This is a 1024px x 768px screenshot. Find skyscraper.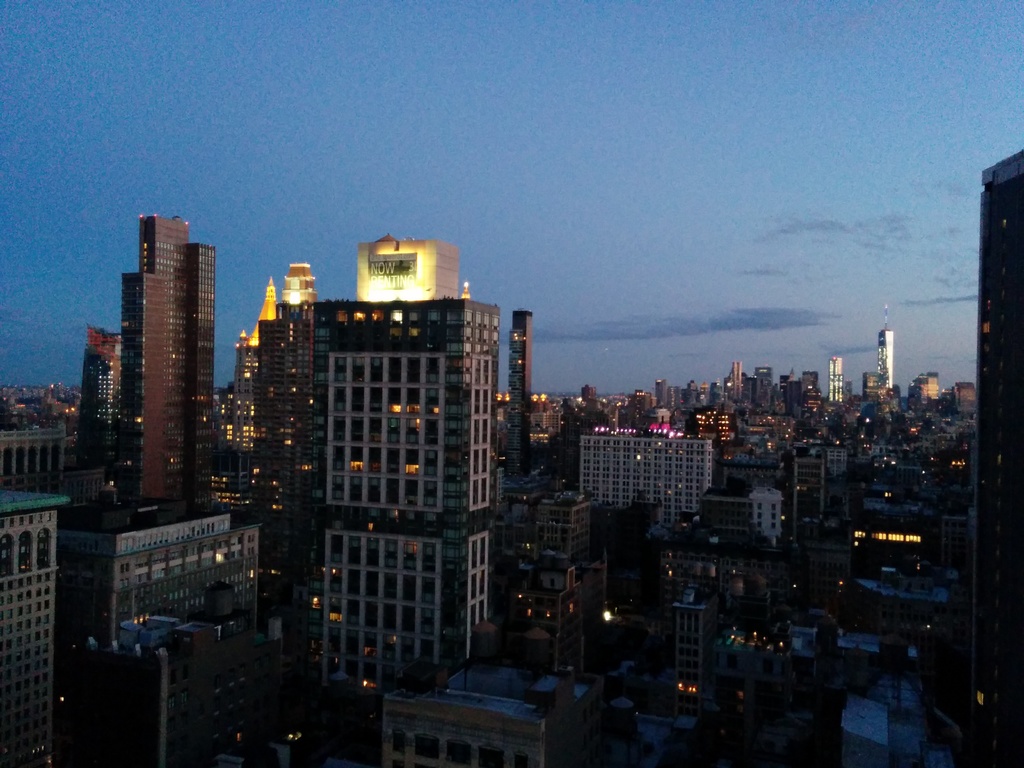
Bounding box: box=[499, 304, 545, 490].
